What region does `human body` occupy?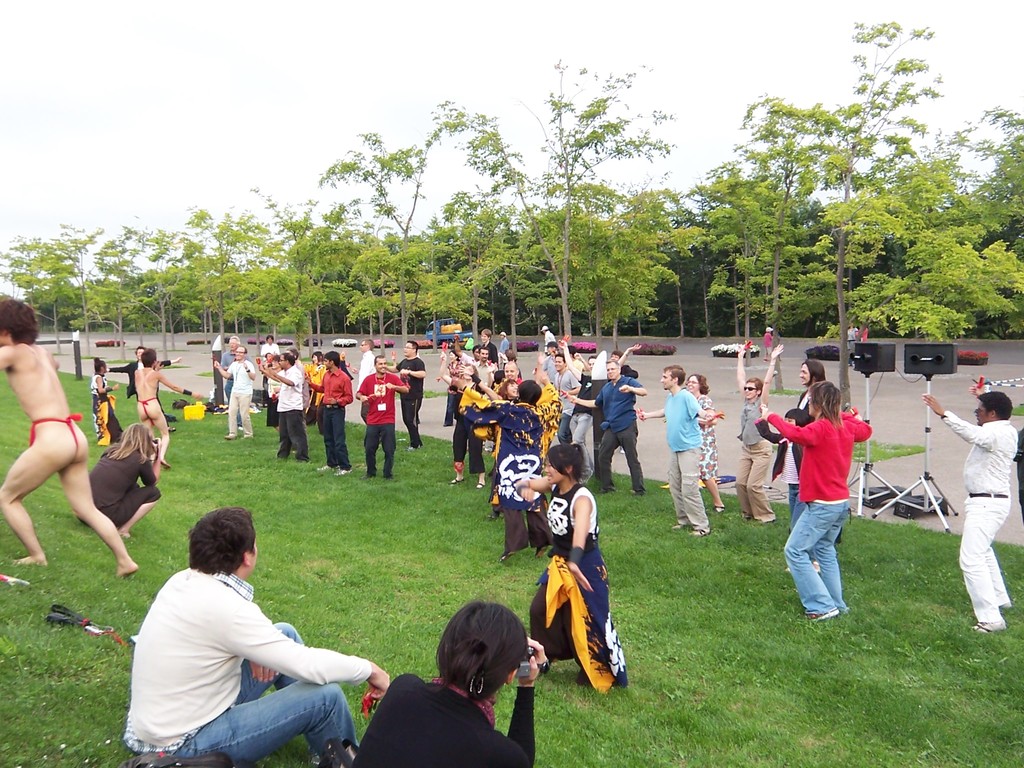
(77,437,168,541).
